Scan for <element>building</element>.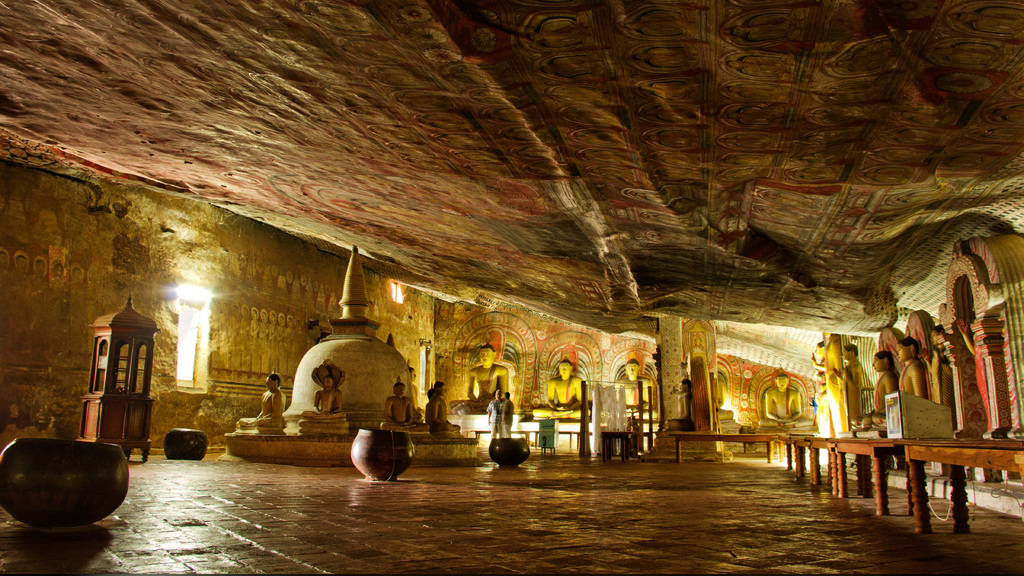
Scan result: 0, 0, 1023, 575.
